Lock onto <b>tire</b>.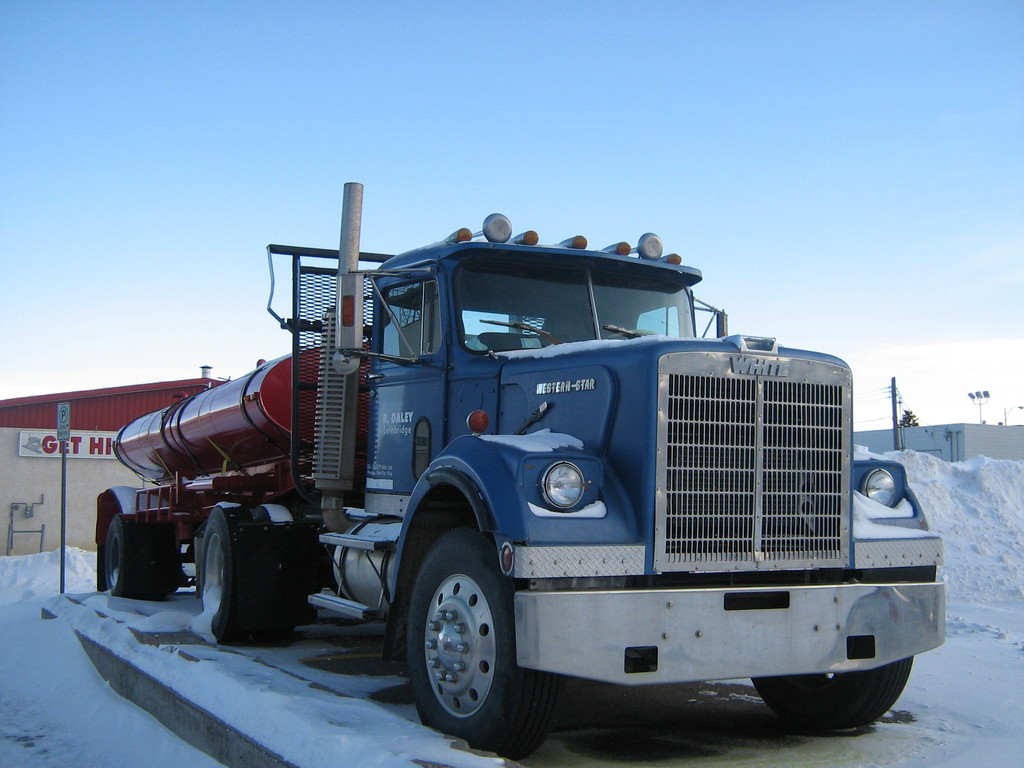
Locked: left=255, top=500, right=308, bottom=646.
